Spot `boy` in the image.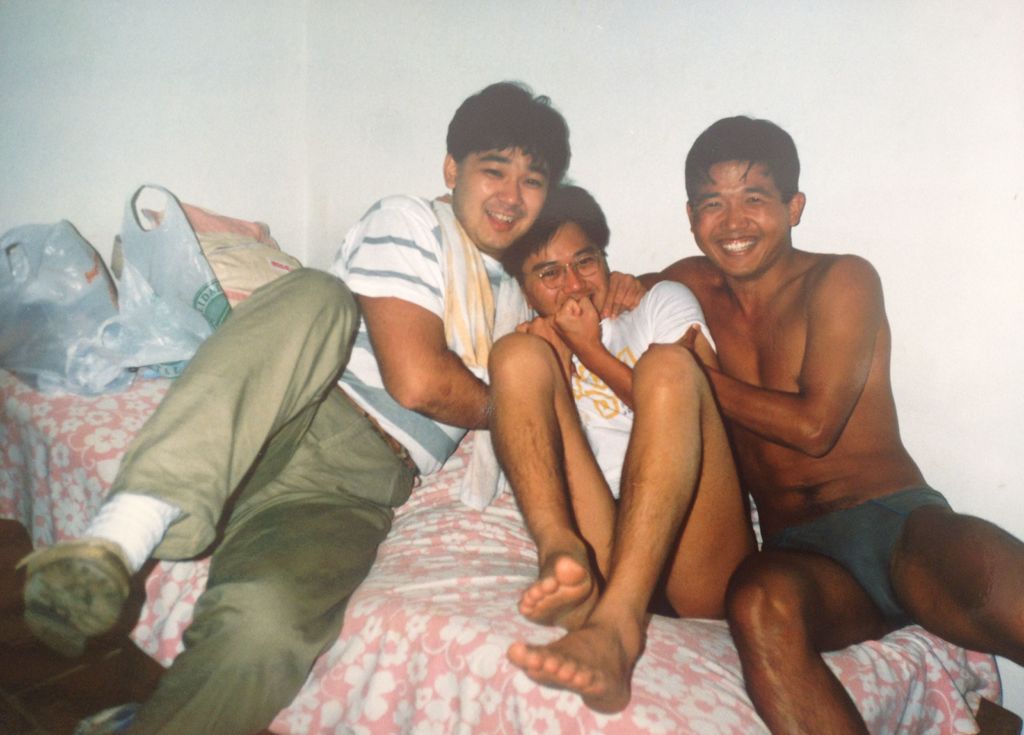
`boy` found at detection(486, 179, 759, 712).
